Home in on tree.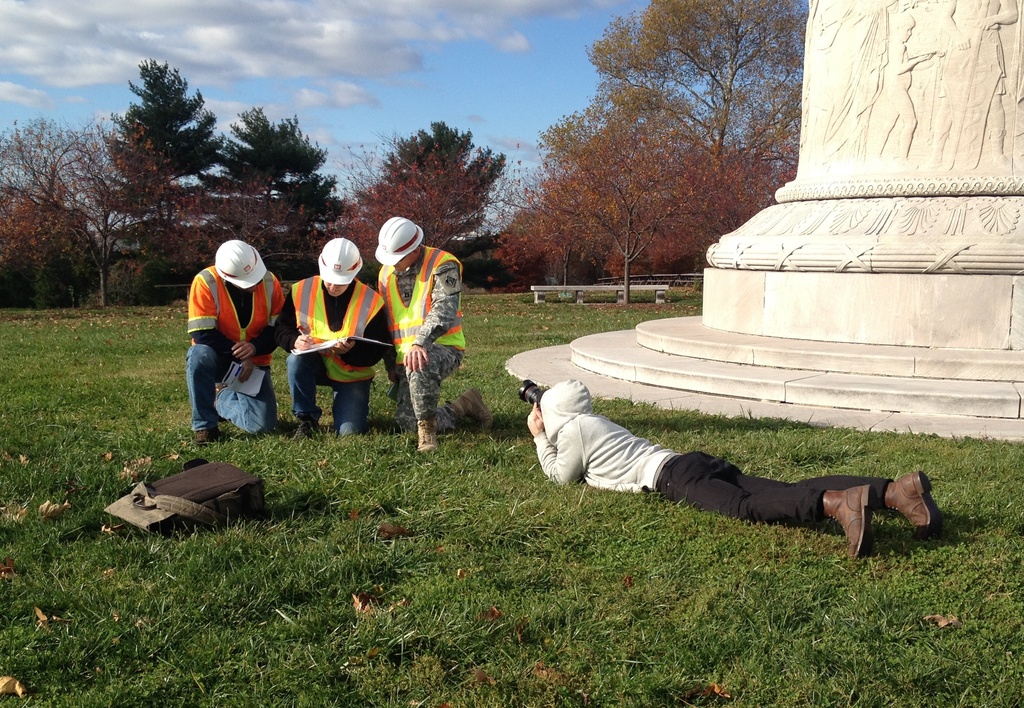
Homed in at rect(129, 45, 255, 172).
